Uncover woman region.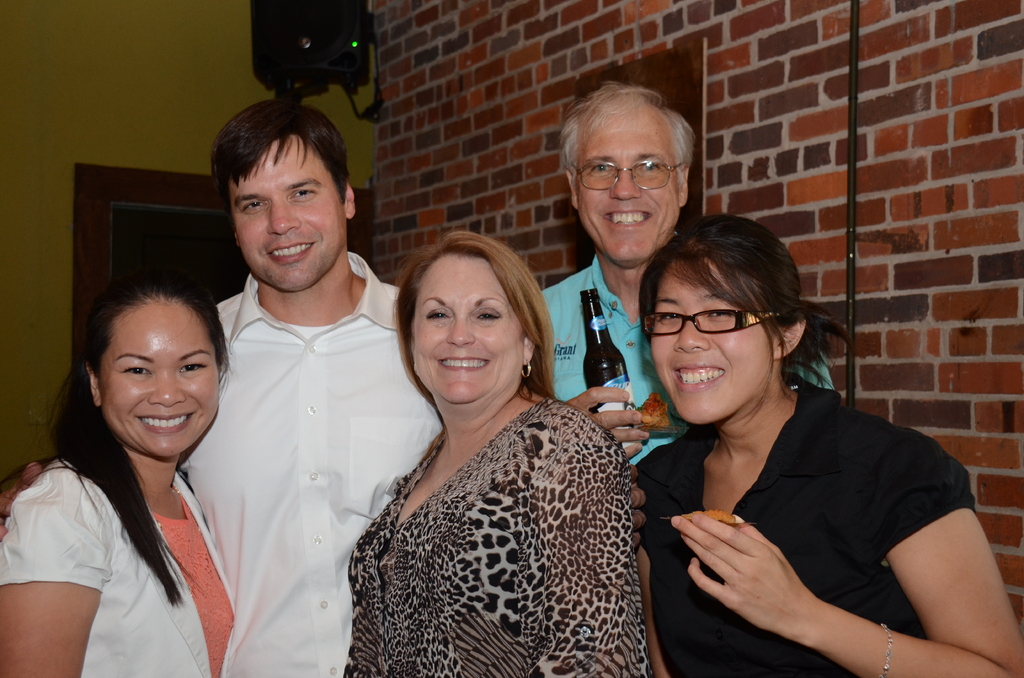
Uncovered: <box>0,271,235,677</box>.
